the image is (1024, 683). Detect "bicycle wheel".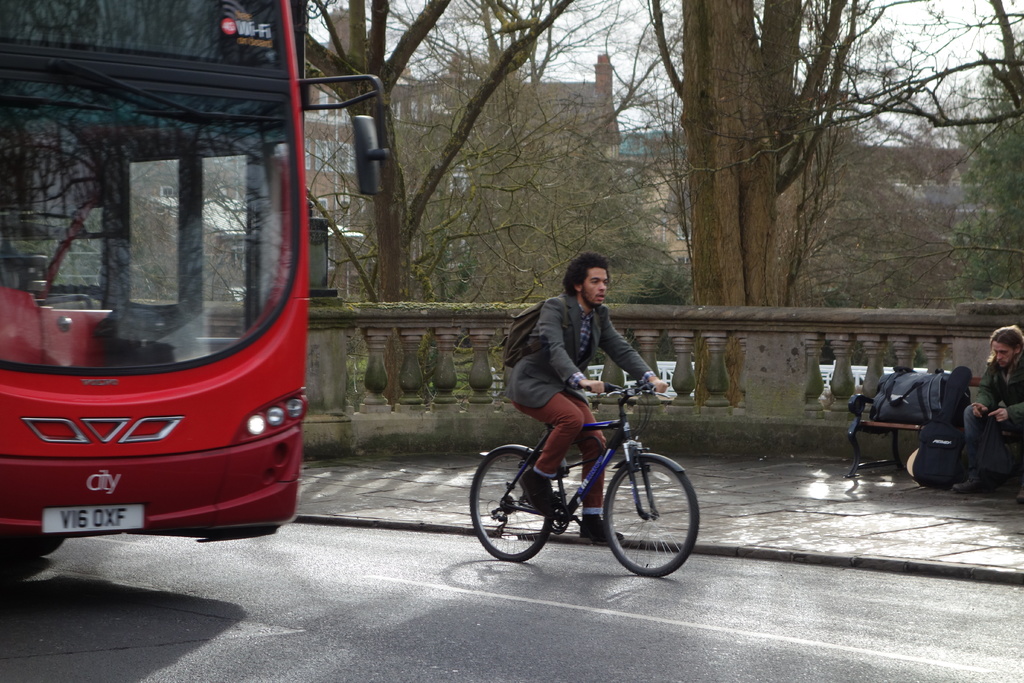
Detection: (600,453,701,580).
